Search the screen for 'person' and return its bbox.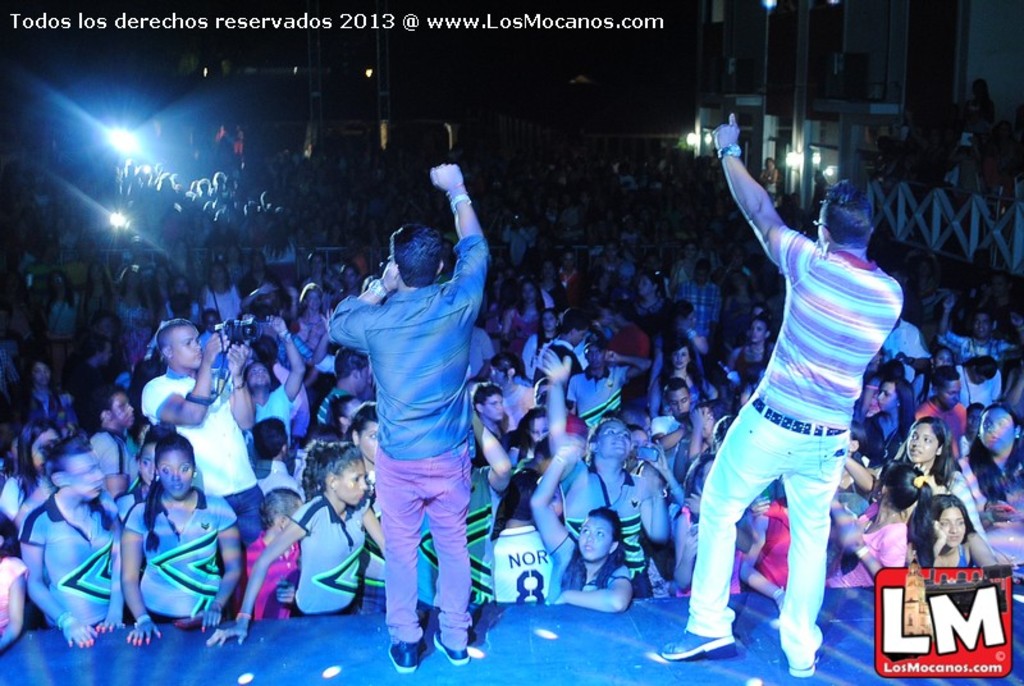
Found: box(547, 351, 667, 596).
